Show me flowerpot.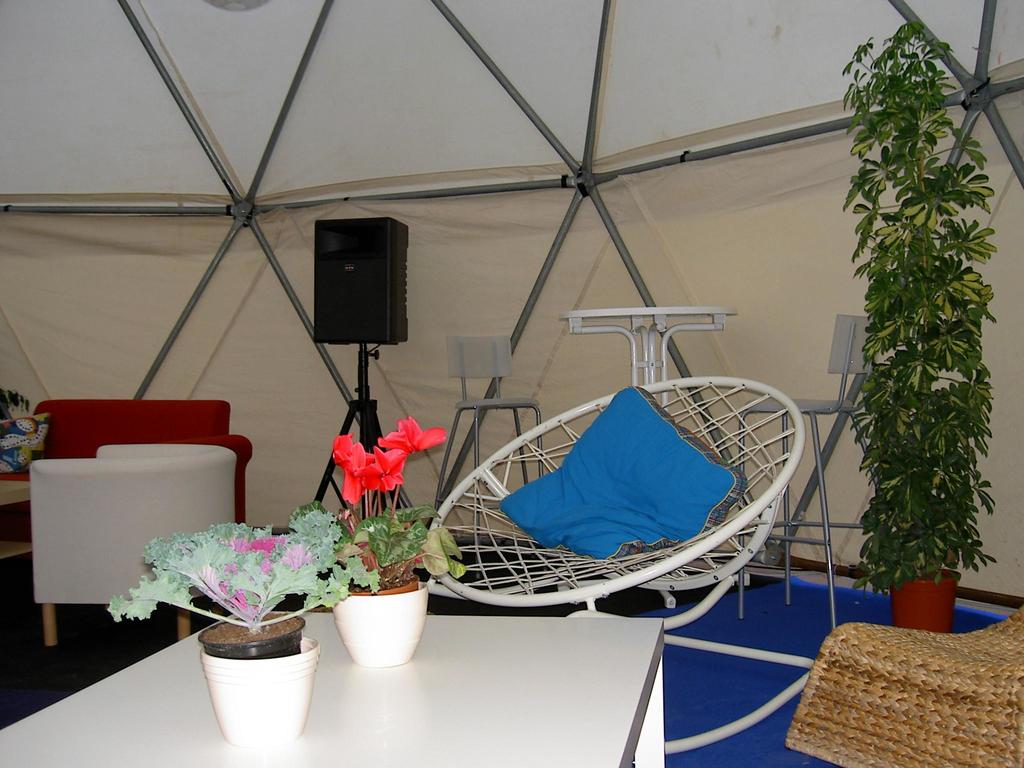
flowerpot is here: (left=326, top=577, right=435, bottom=666).
